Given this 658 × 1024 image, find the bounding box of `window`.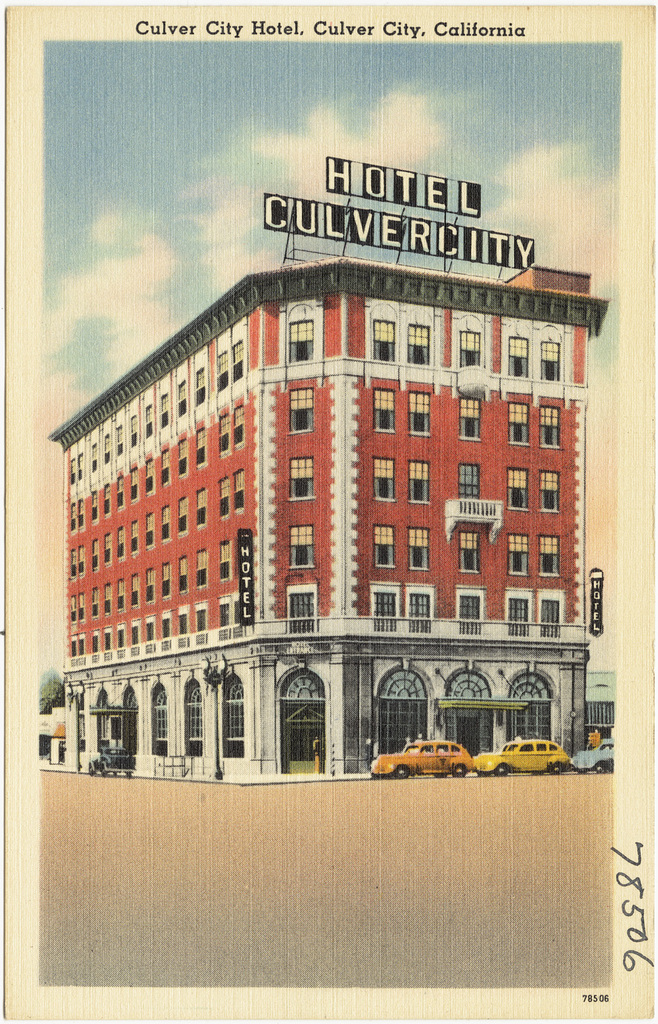
left=408, top=392, right=431, bottom=440.
